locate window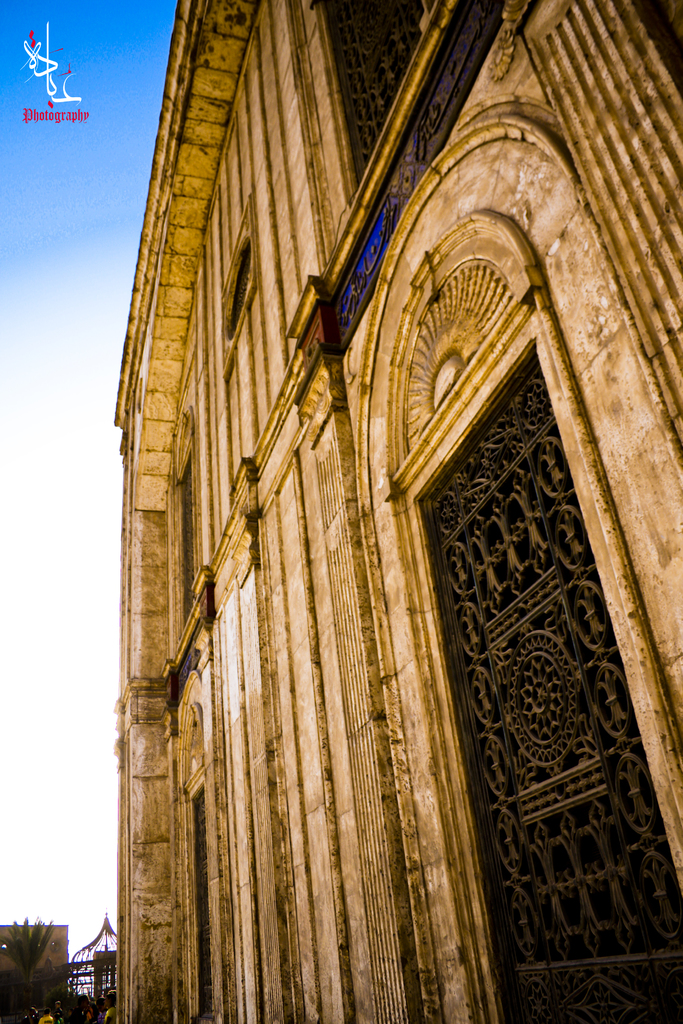
<region>314, 0, 441, 208</region>
